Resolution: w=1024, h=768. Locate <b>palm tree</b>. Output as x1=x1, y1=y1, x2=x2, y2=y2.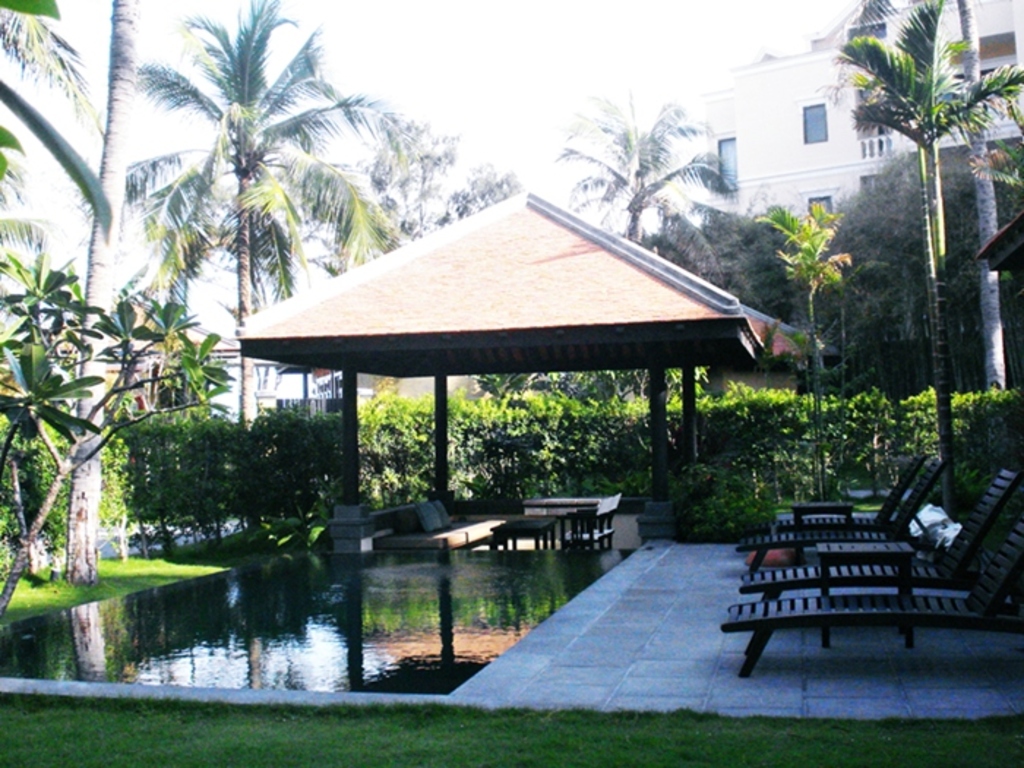
x1=837, y1=0, x2=1023, y2=513.
